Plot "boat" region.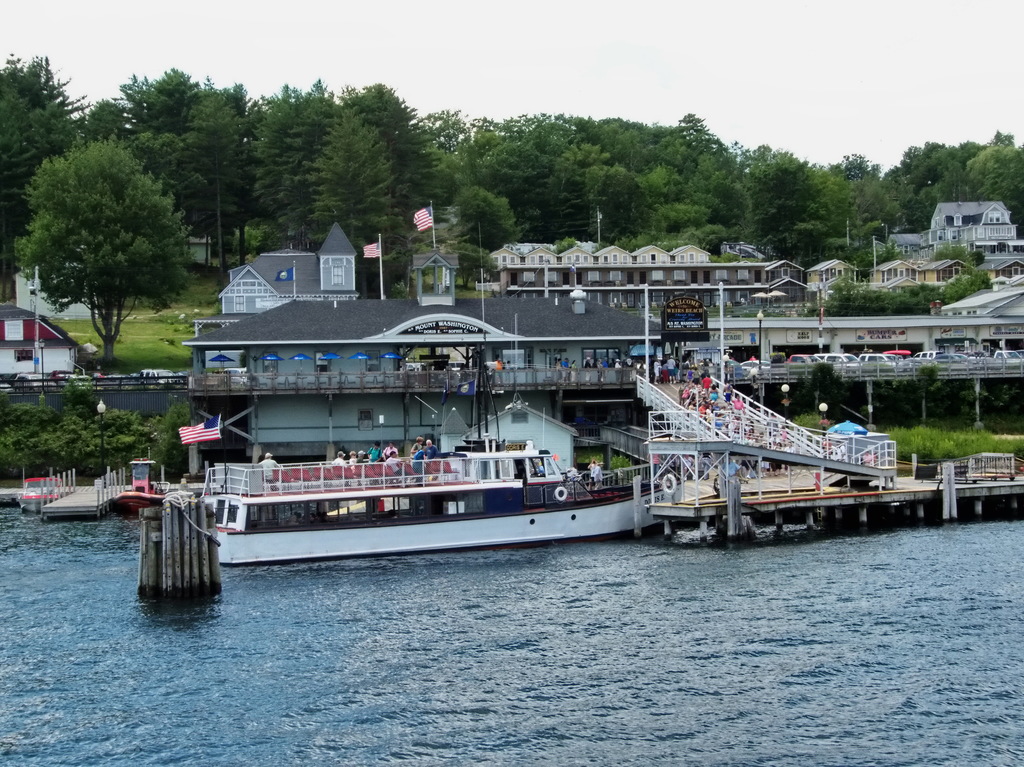
Plotted at <bbox>188, 374, 662, 566</bbox>.
